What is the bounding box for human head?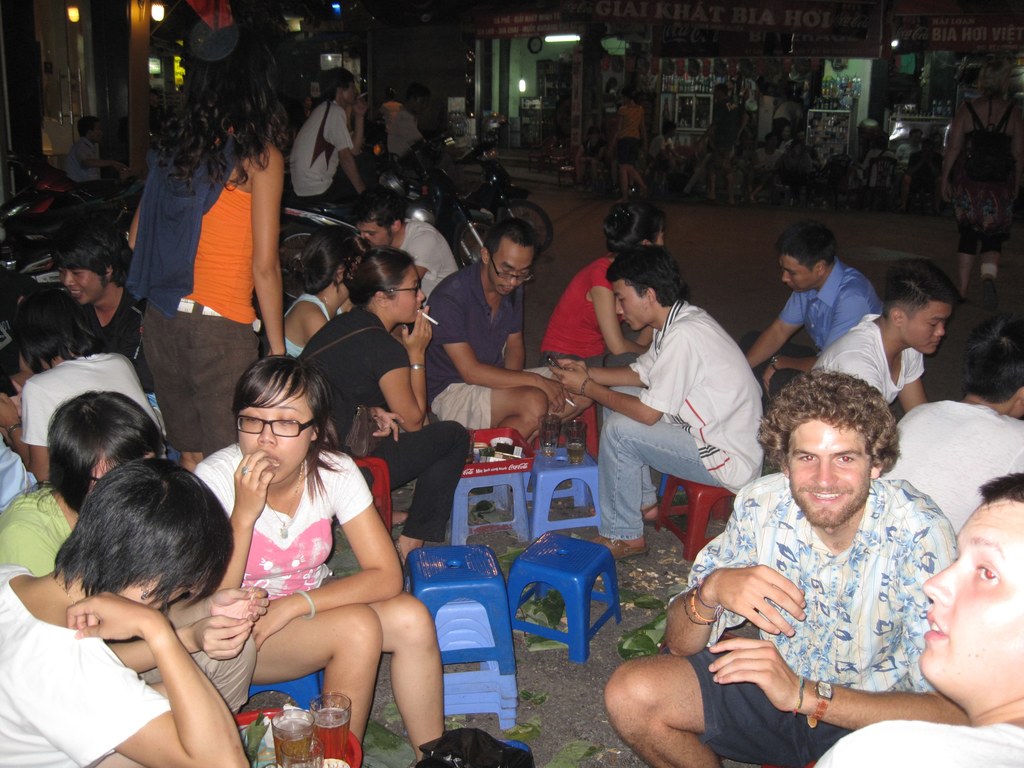
detection(778, 216, 837, 299).
